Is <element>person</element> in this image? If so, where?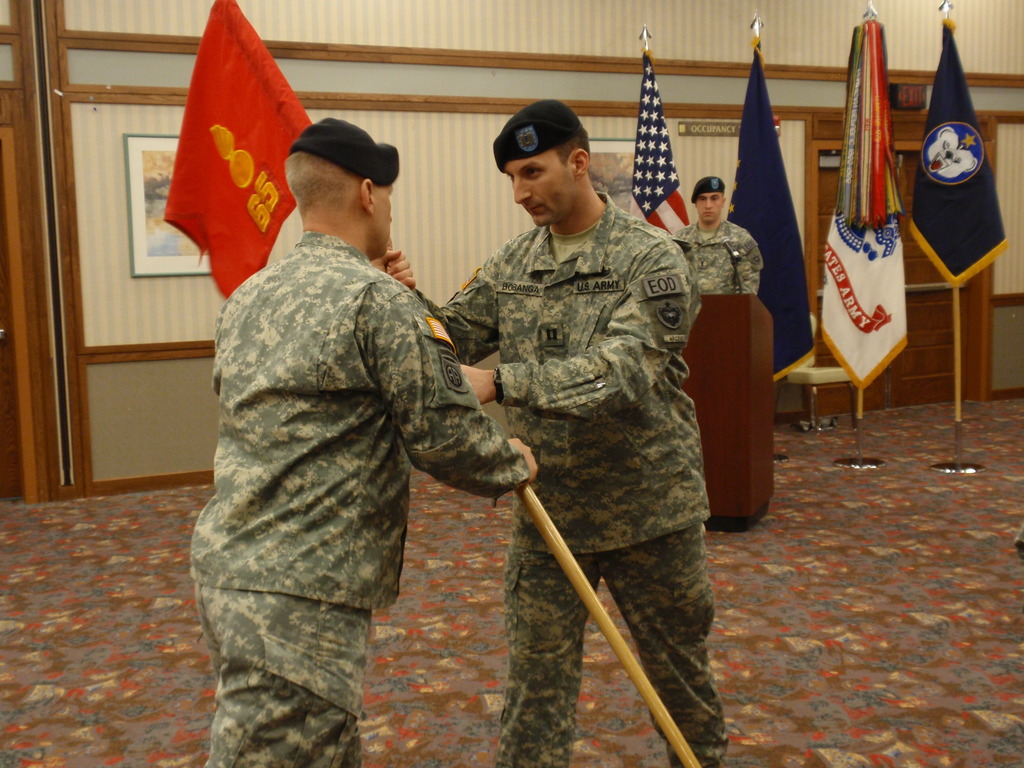
Yes, at box=[189, 118, 535, 767].
